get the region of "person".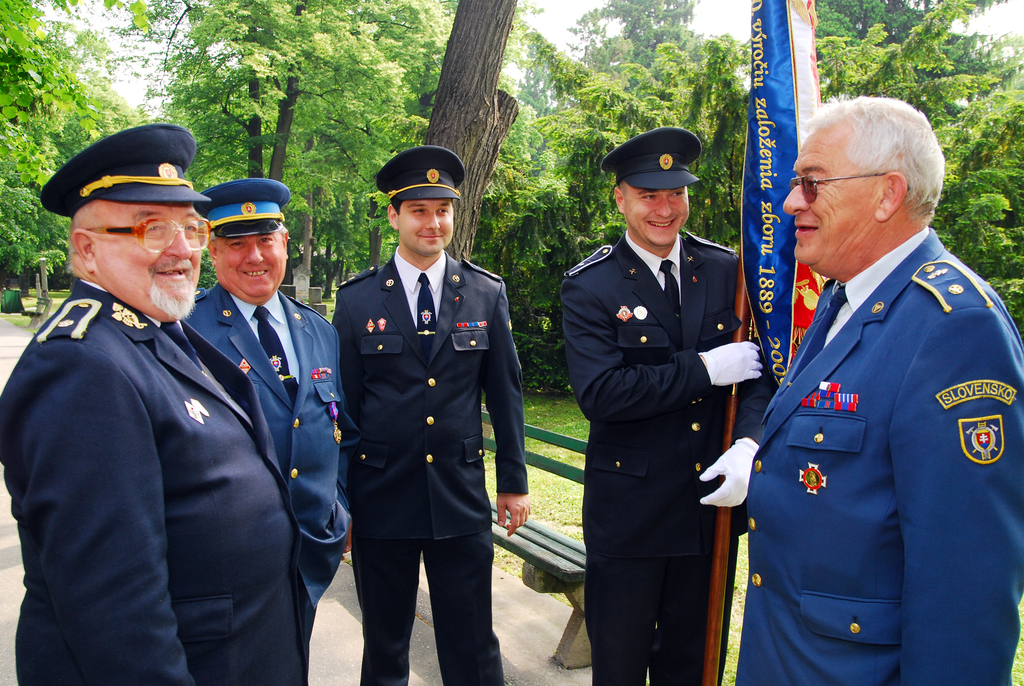
detection(733, 95, 1023, 685).
